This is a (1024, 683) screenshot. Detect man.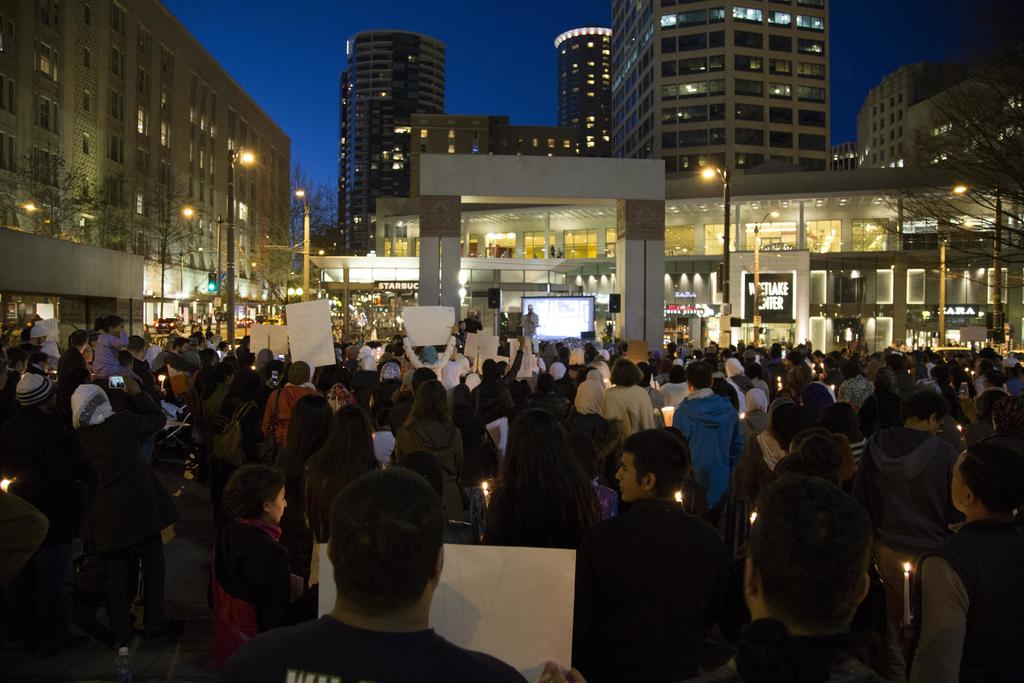
[906, 434, 1023, 682].
